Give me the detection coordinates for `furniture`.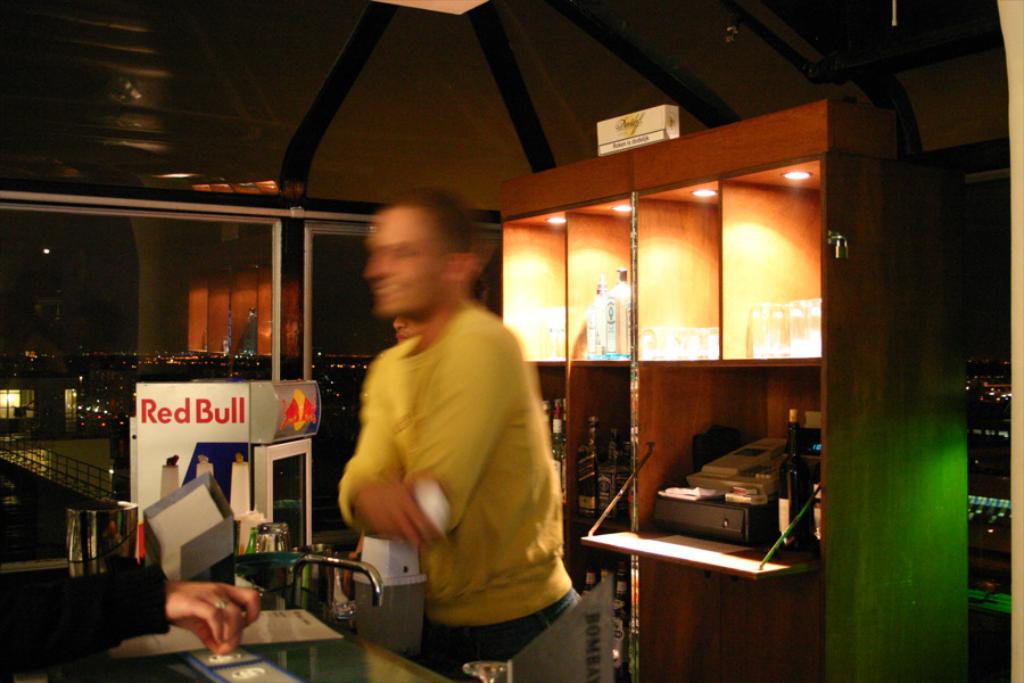
(0,551,465,682).
